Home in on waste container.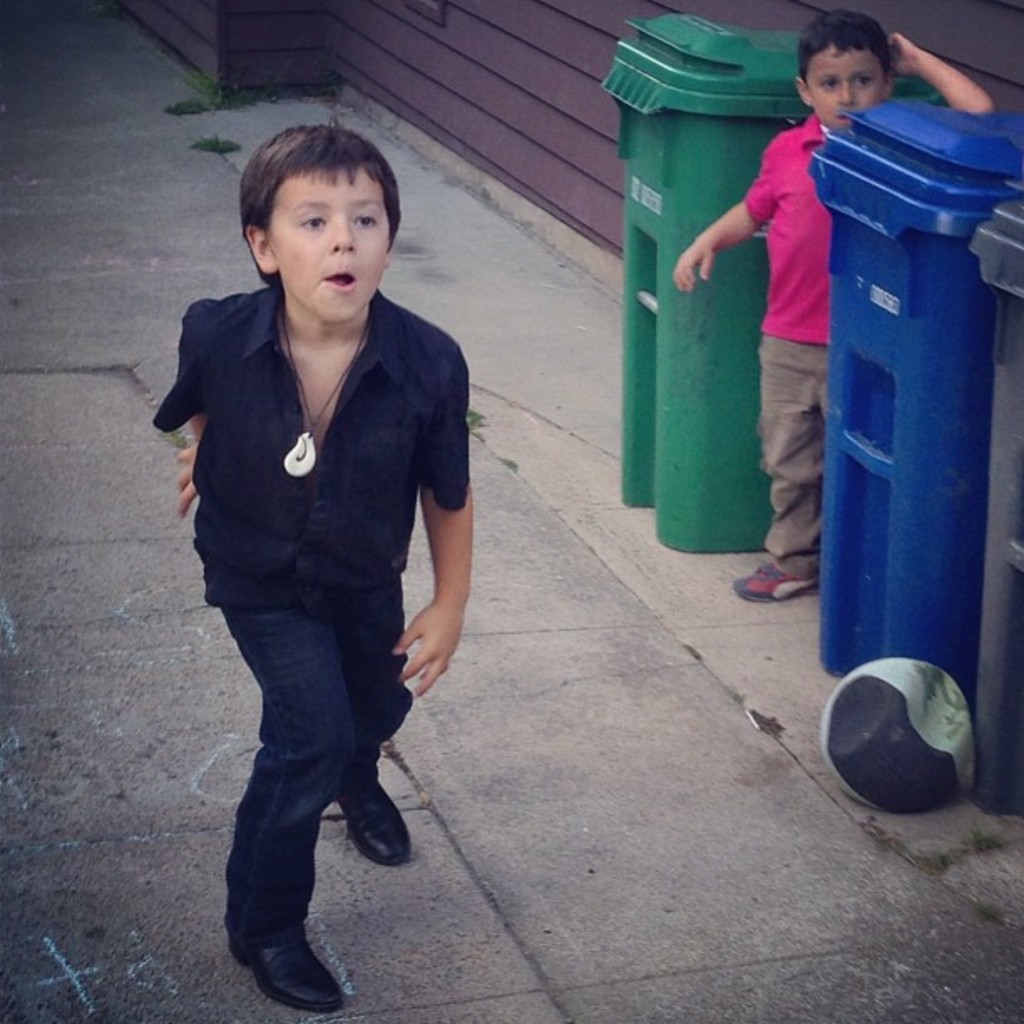
Homed in at x1=972 y1=197 x2=1022 y2=818.
